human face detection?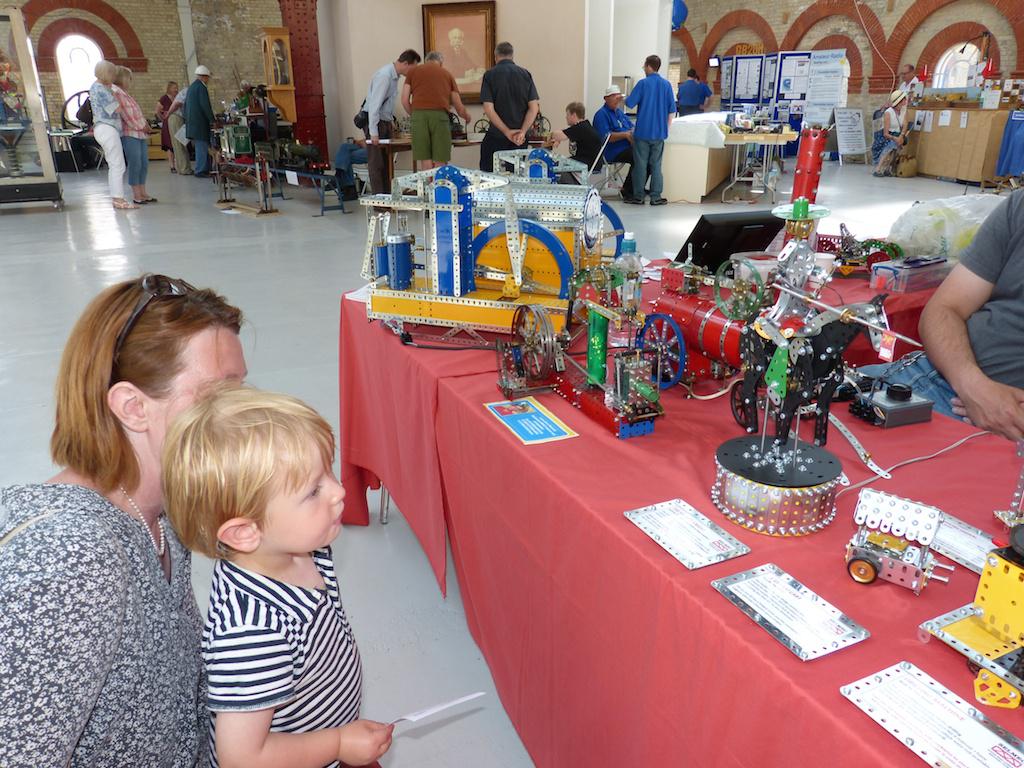
detection(262, 449, 348, 552)
